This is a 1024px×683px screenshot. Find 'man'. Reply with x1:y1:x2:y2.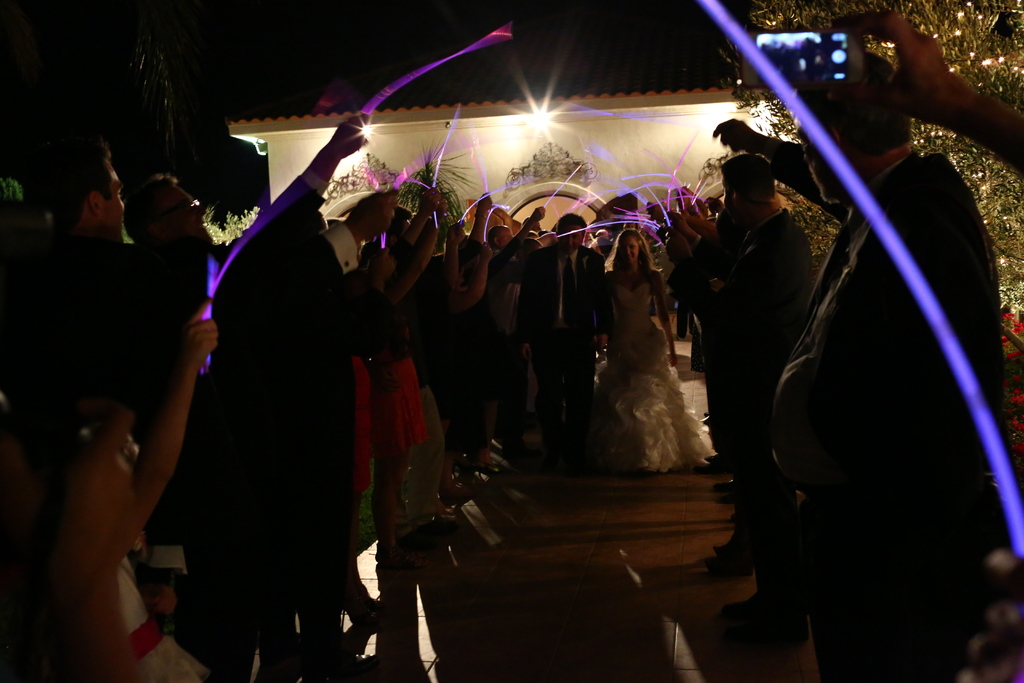
522:216:614:438.
